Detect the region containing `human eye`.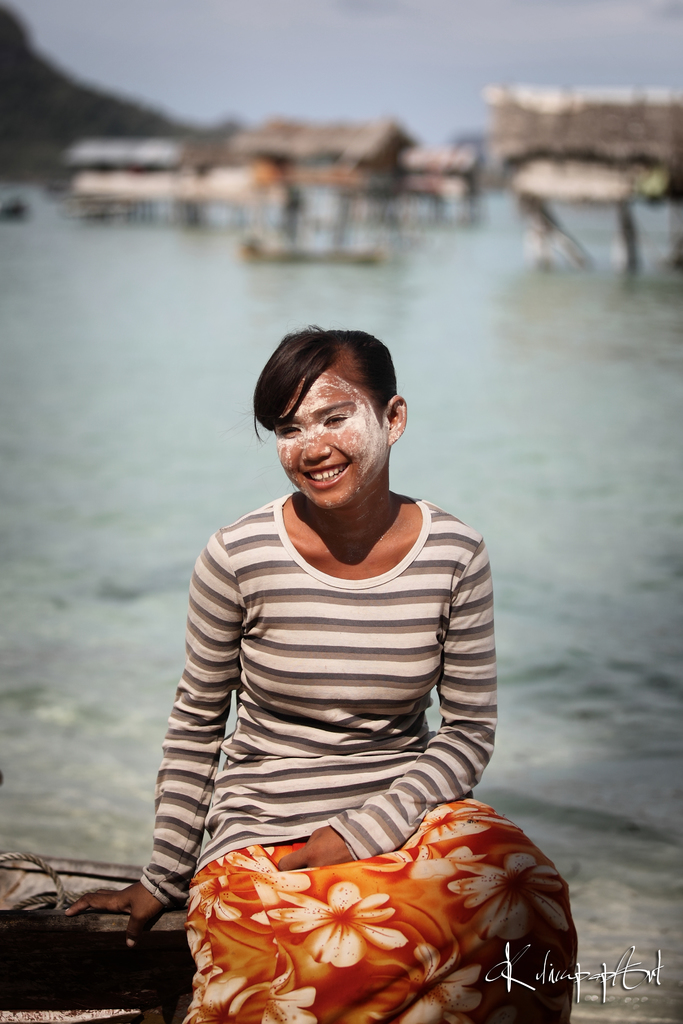
l=276, t=422, r=302, b=442.
